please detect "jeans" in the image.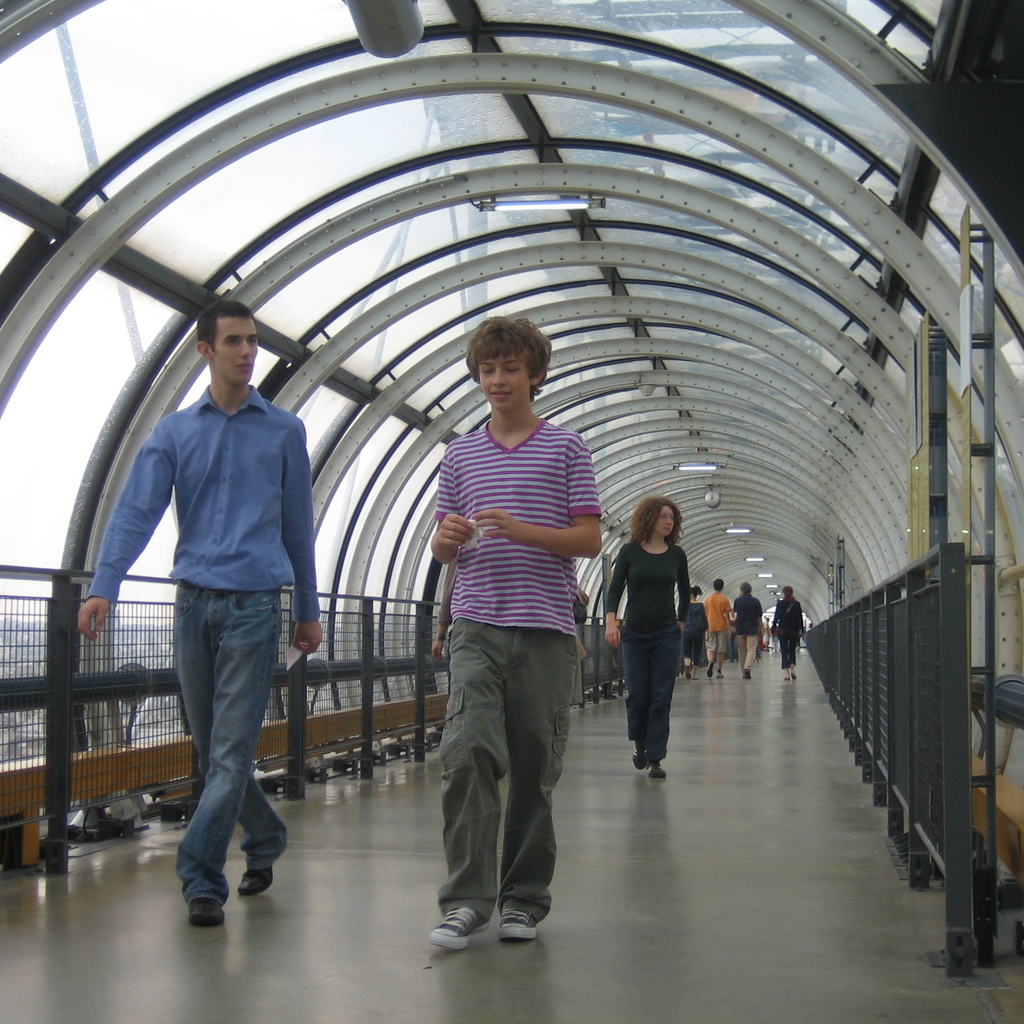
pyautogui.locateOnScreen(81, 386, 321, 620).
